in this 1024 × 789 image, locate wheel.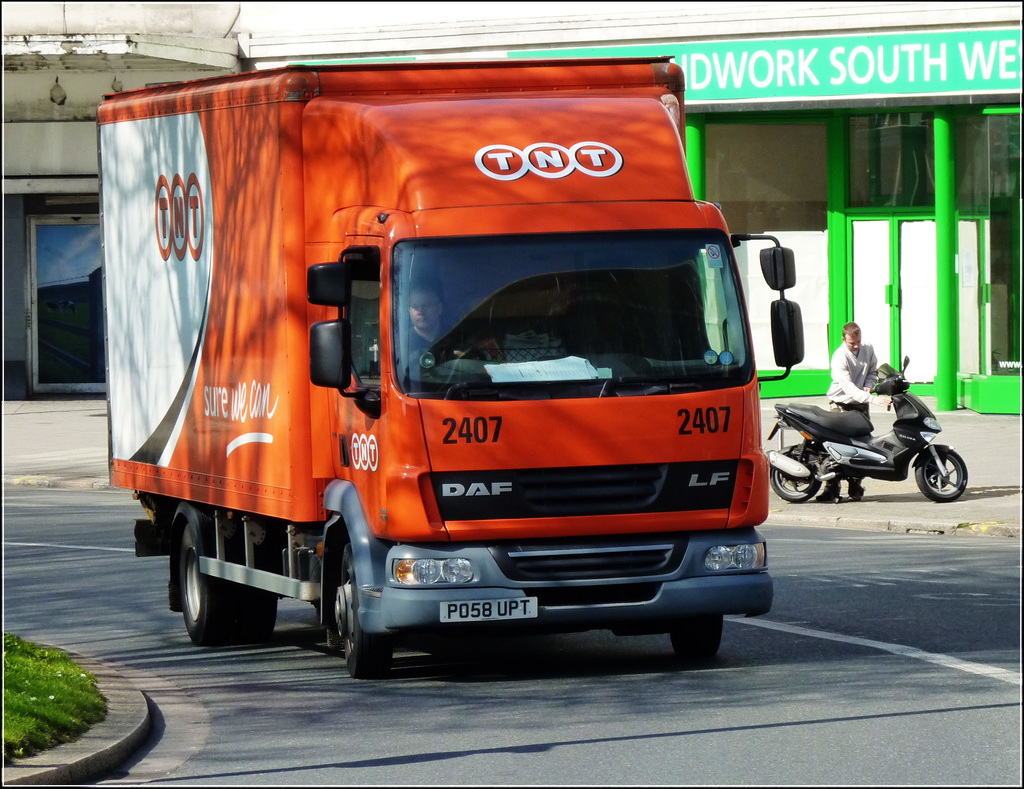
Bounding box: {"x1": 774, "y1": 450, "x2": 817, "y2": 506}.
